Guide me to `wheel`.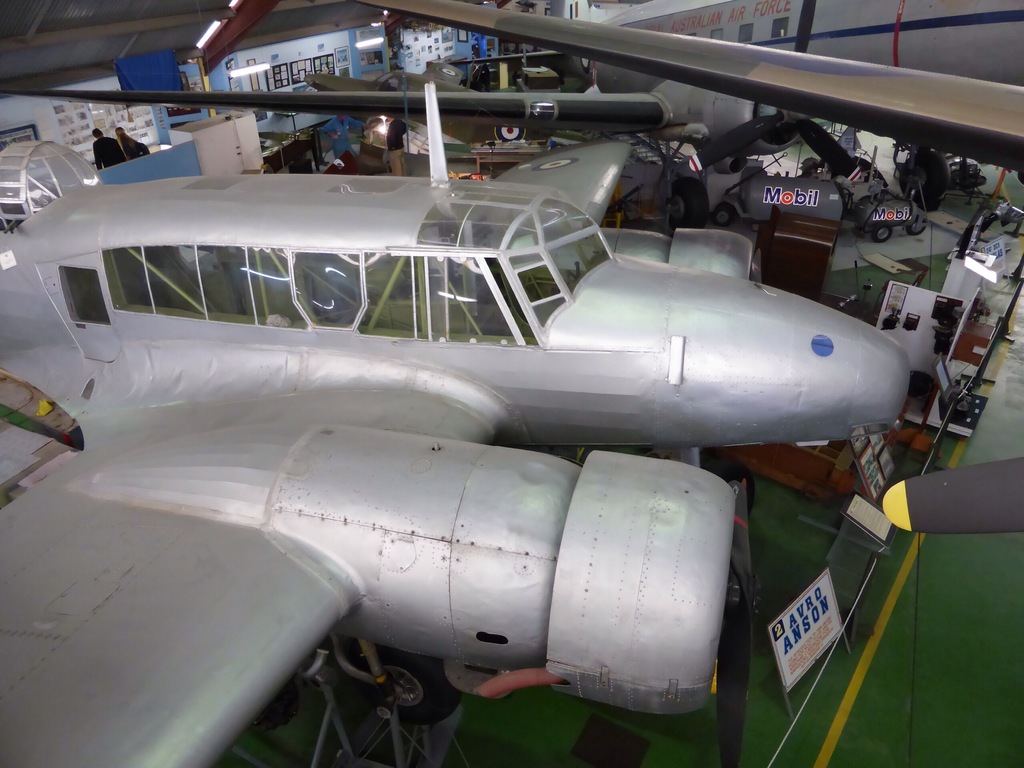
Guidance: bbox=(702, 454, 755, 512).
